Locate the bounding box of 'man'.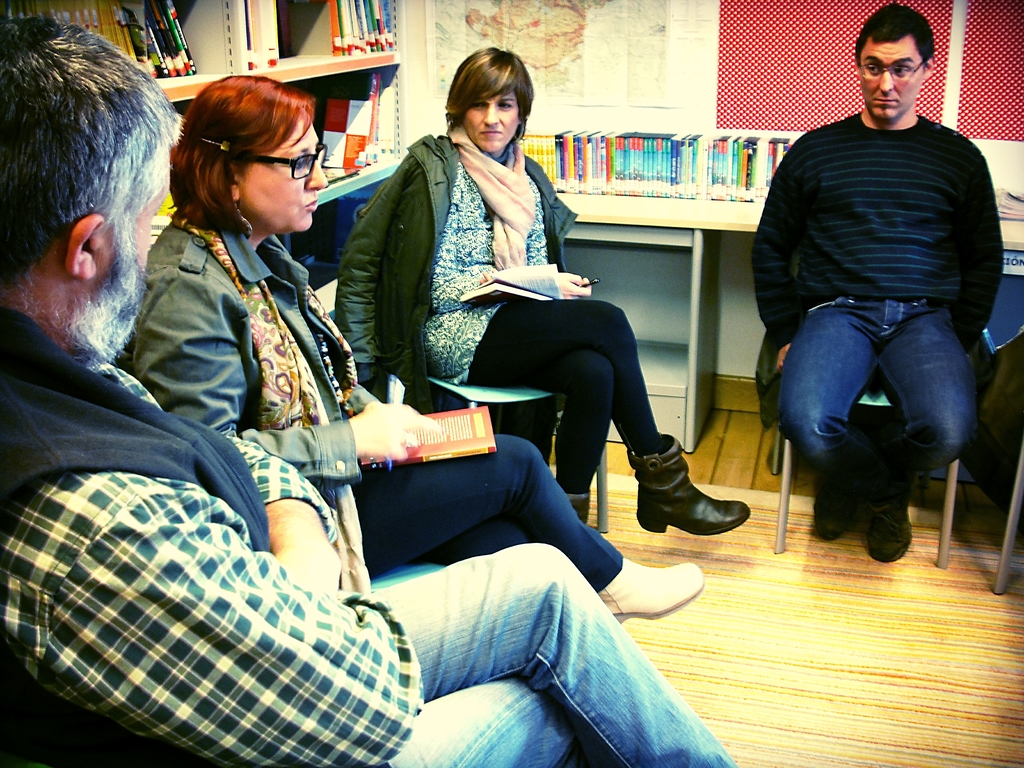
Bounding box: (0,10,738,767).
